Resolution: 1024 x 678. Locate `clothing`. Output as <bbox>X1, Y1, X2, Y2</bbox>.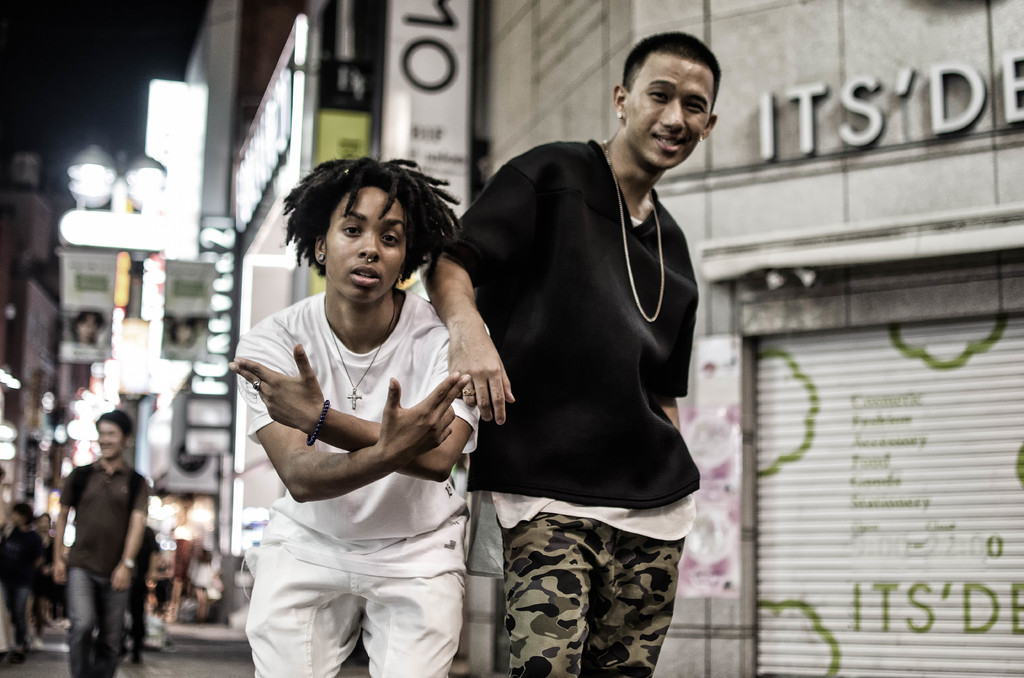
<bbox>0, 527, 46, 649</bbox>.
